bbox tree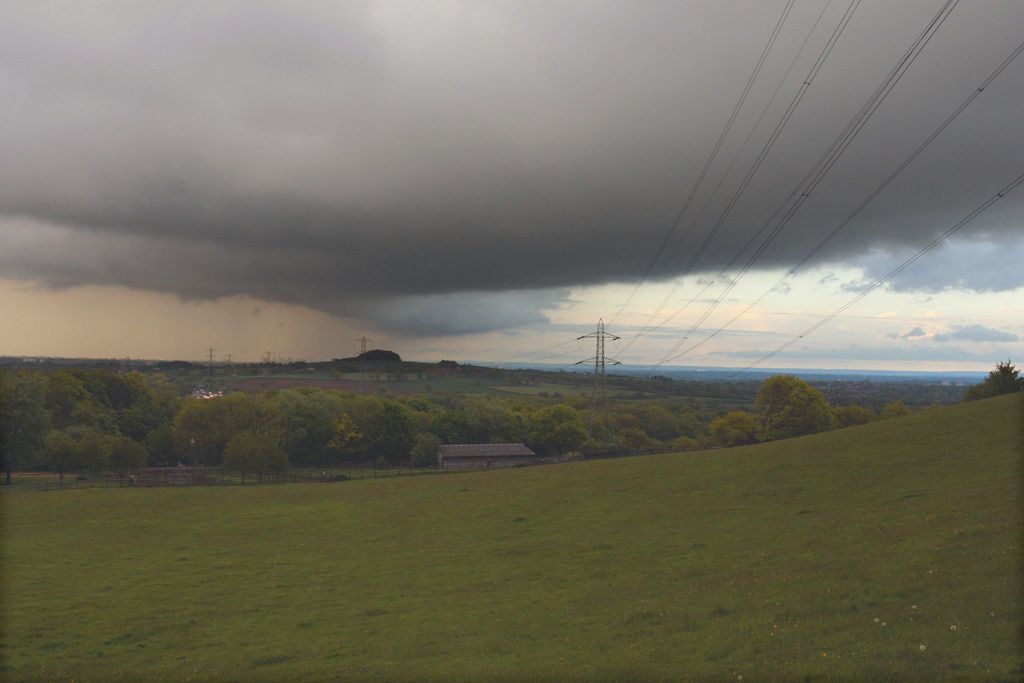
box=[20, 363, 94, 488]
